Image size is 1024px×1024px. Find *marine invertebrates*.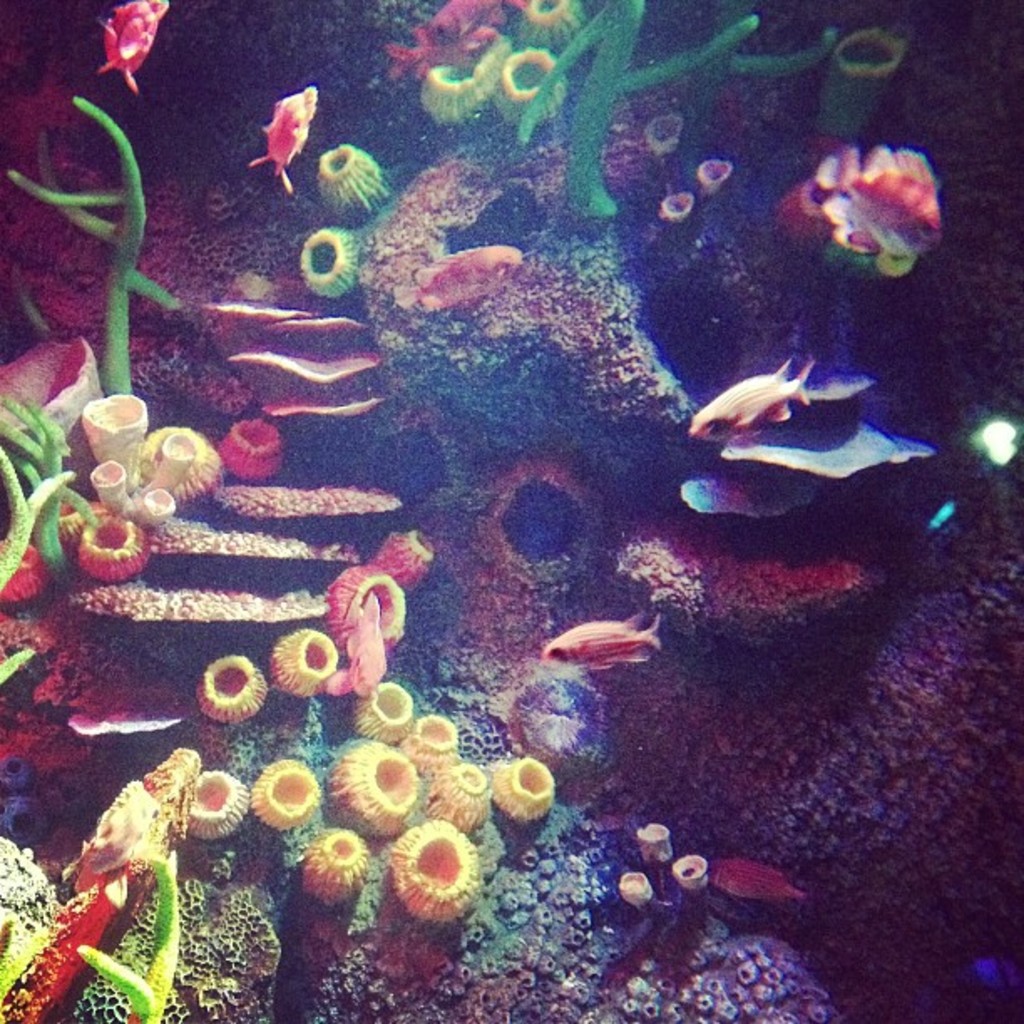
<region>398, 701, 470, 778</region>.
